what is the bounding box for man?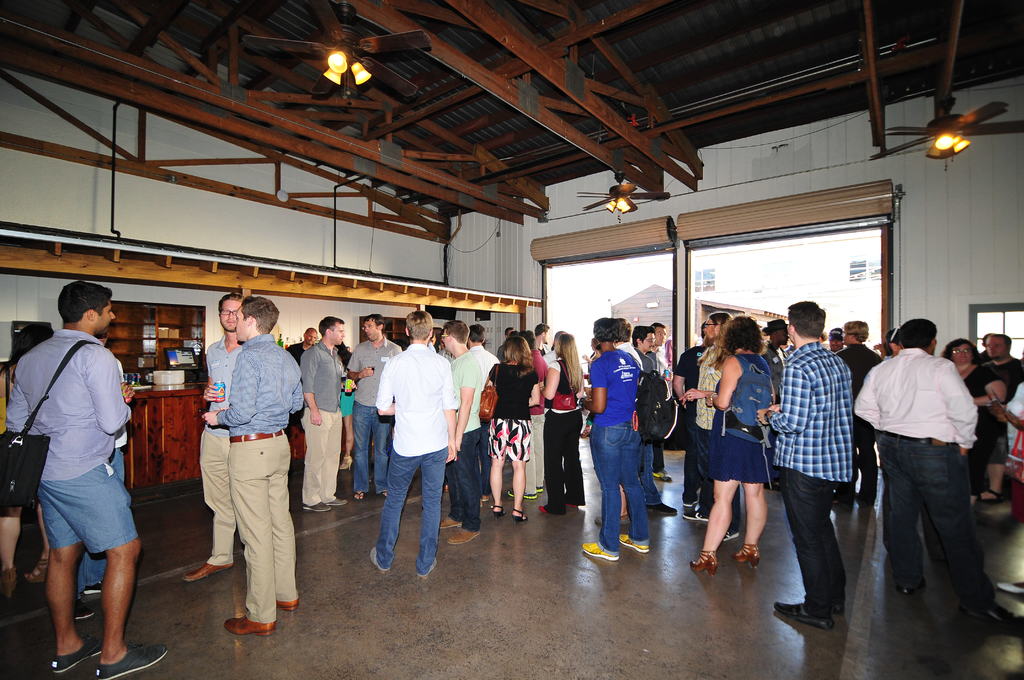
(x1=757, y1=298, x2=854, y2=629).
